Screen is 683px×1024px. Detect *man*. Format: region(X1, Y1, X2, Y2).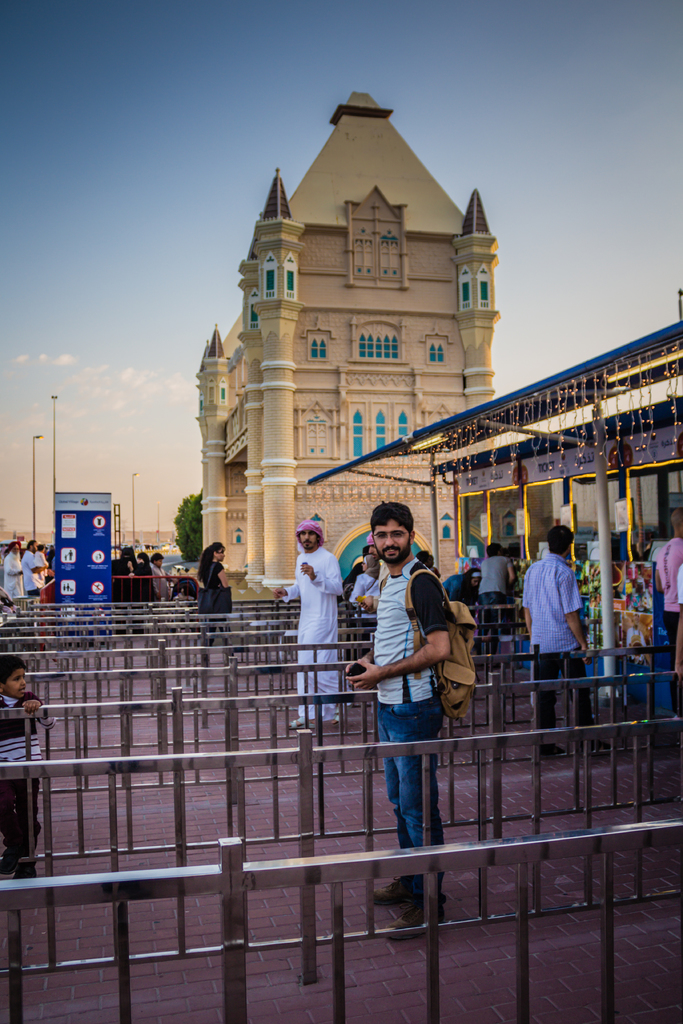
region(268, 519, 356, 725).
